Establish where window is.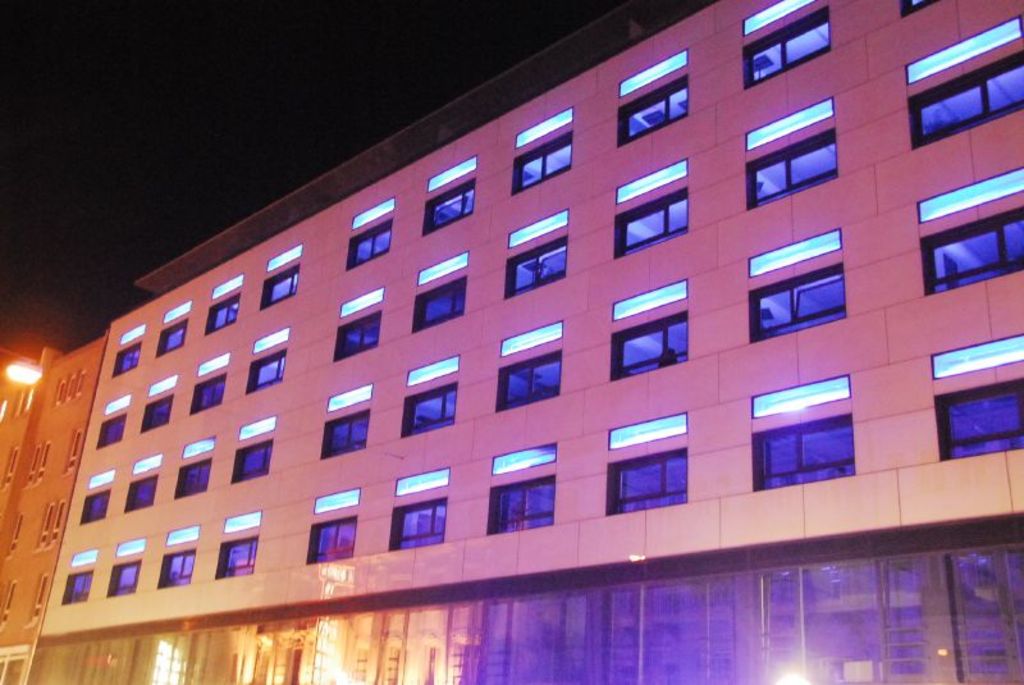
Established at rect(100, 414, 127, 446).
